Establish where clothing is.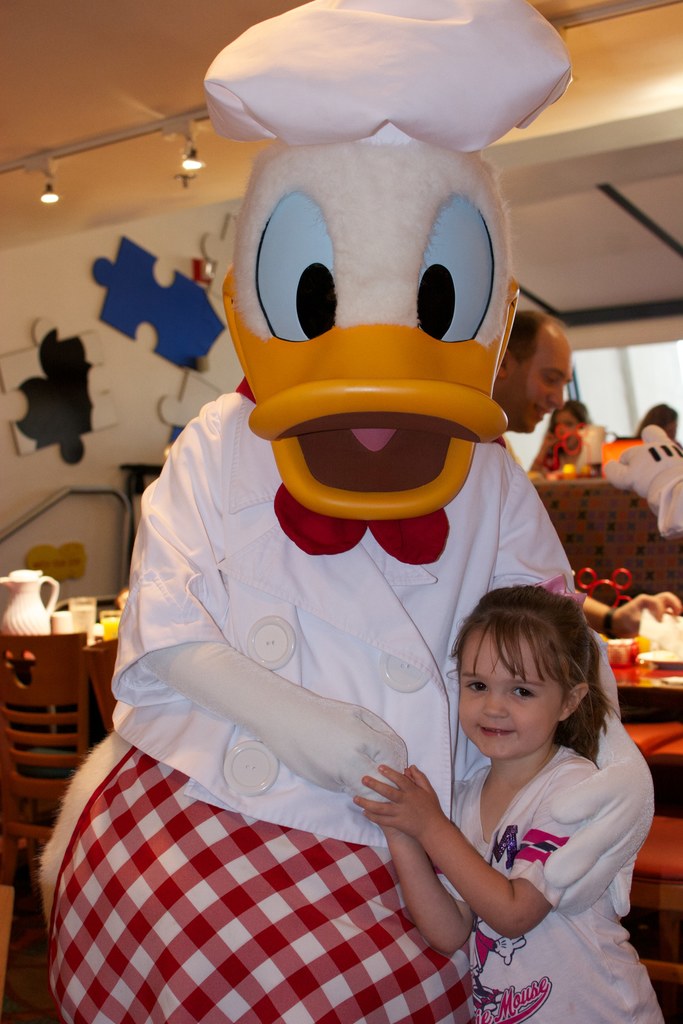
Established at [604,423,682,536].
